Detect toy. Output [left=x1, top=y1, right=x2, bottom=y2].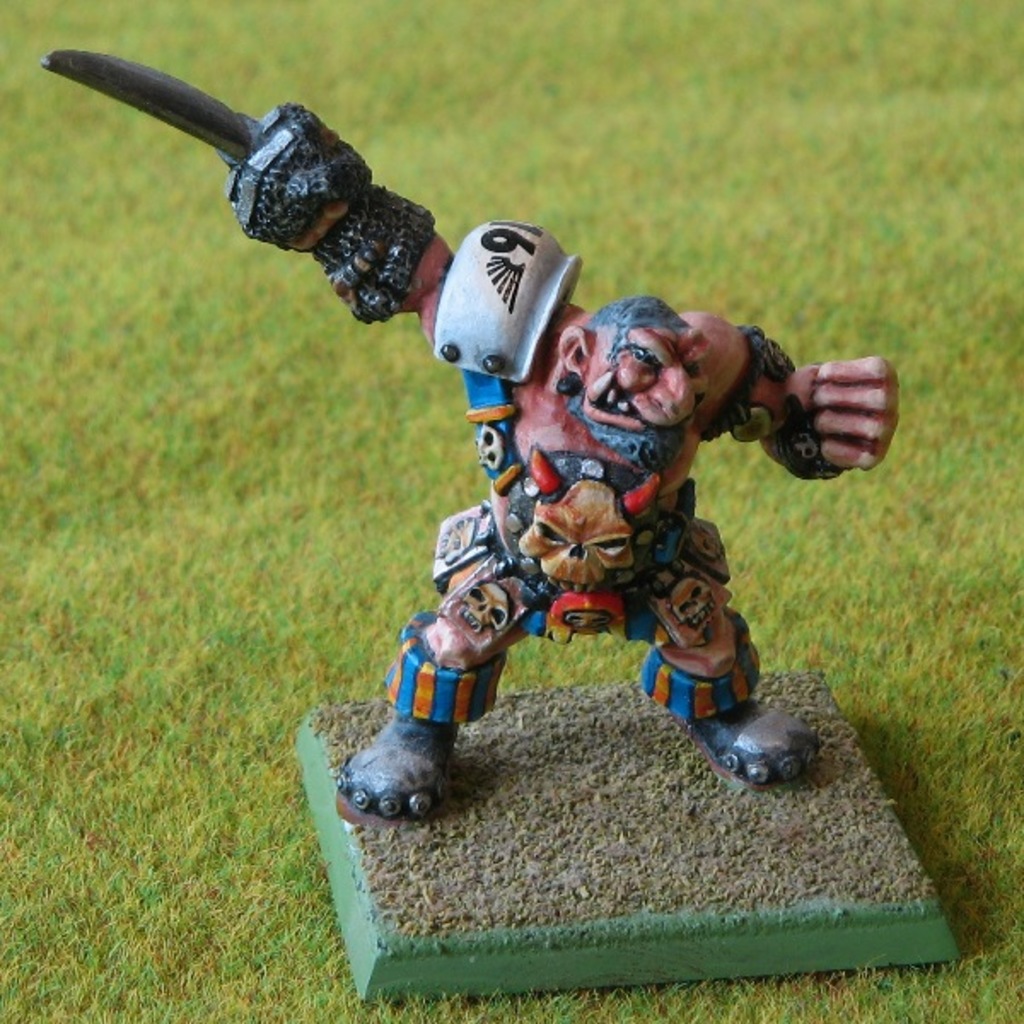
[left=32, top=49, right=899, bottom=817].
